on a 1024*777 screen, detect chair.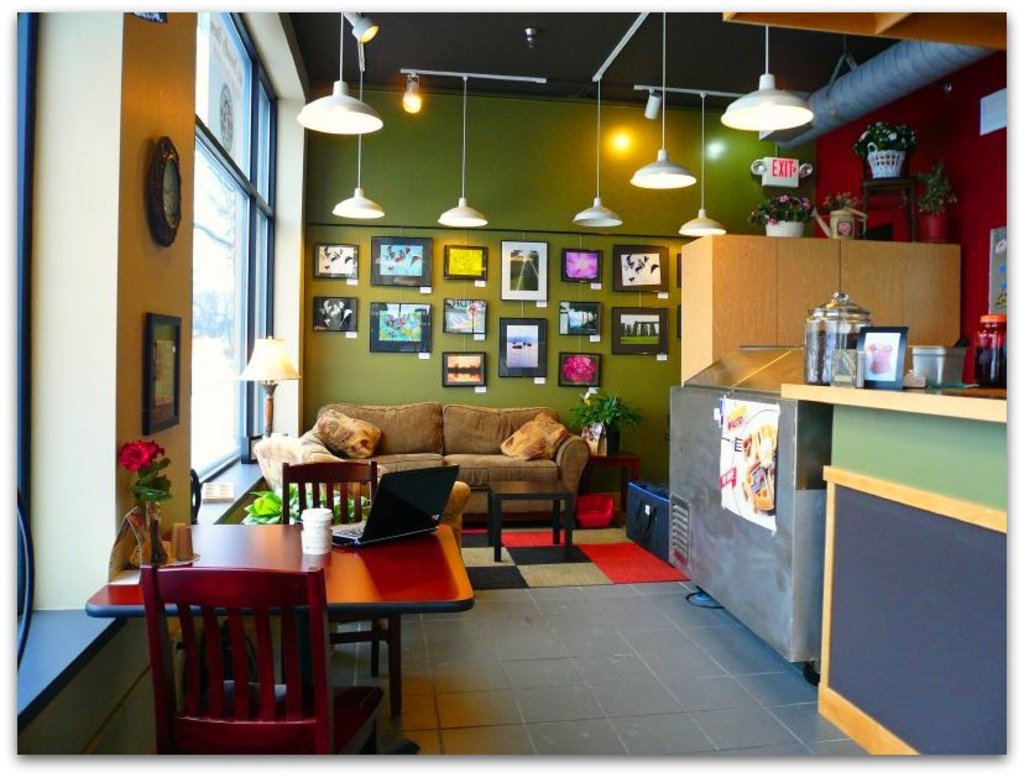
bbox=[143, 562, 387, 765].
